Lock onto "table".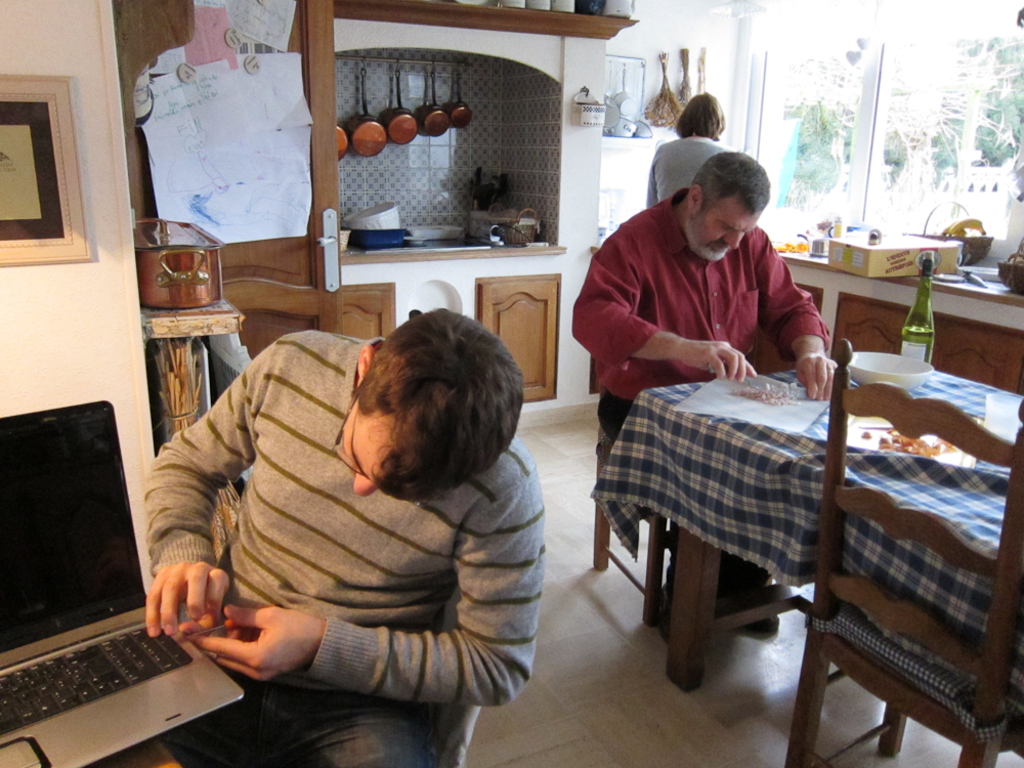
Locked: {"left": 592, "top": 366, "right": 1023, "bottom": 759}.
